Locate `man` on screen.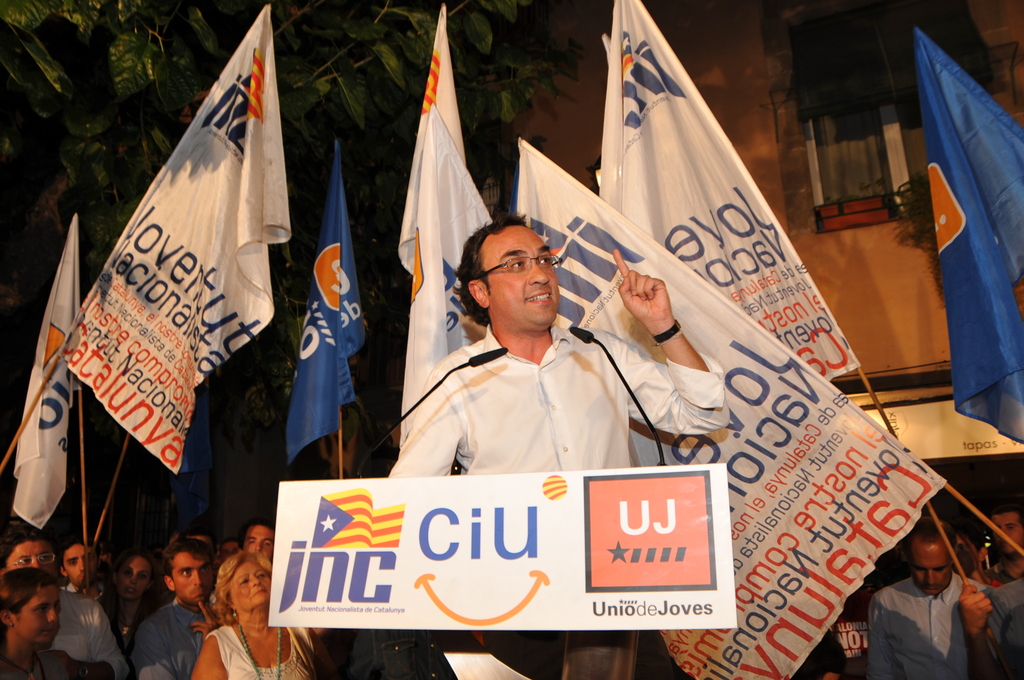
On screen at BBox(63, 541, 118, 616).
